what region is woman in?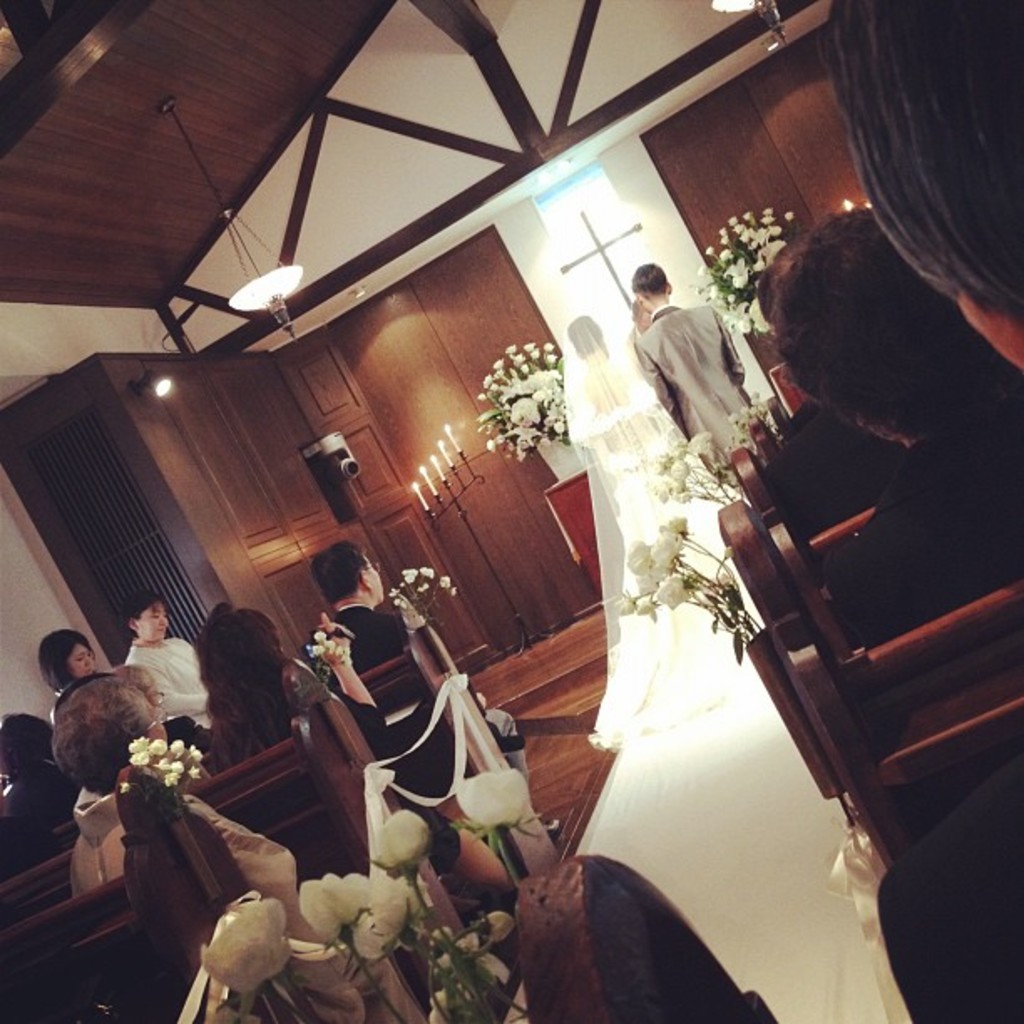
(left=209, top=609, right=529, bottom=910).
